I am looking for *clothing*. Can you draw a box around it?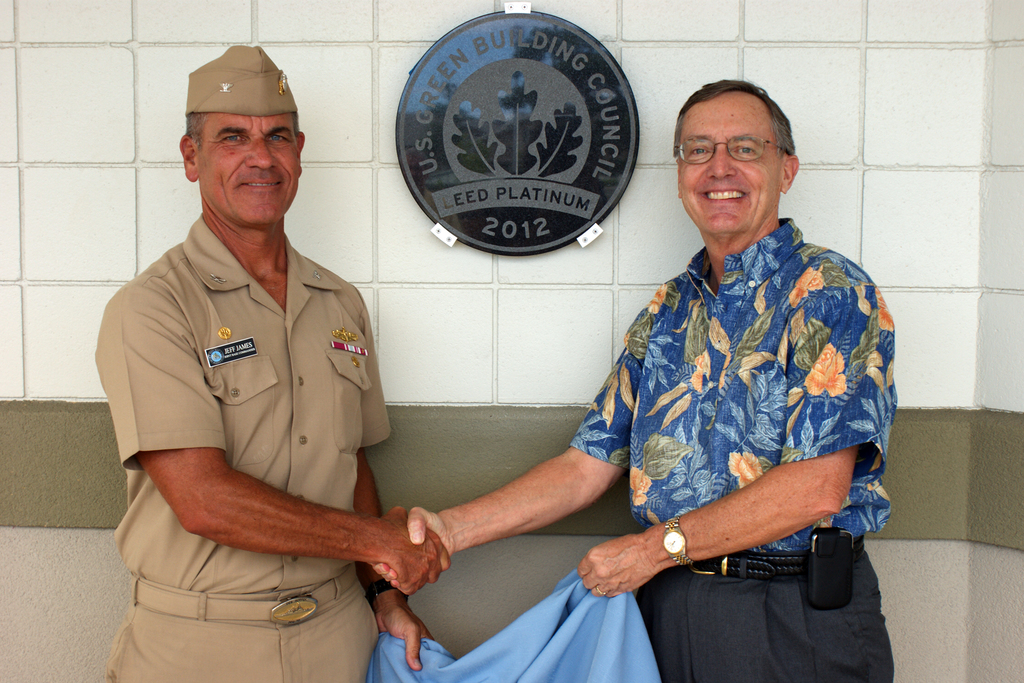
Sure, the bounding box is {"left": 95, "top": 215, "right": 390, "bottom": 682}.
